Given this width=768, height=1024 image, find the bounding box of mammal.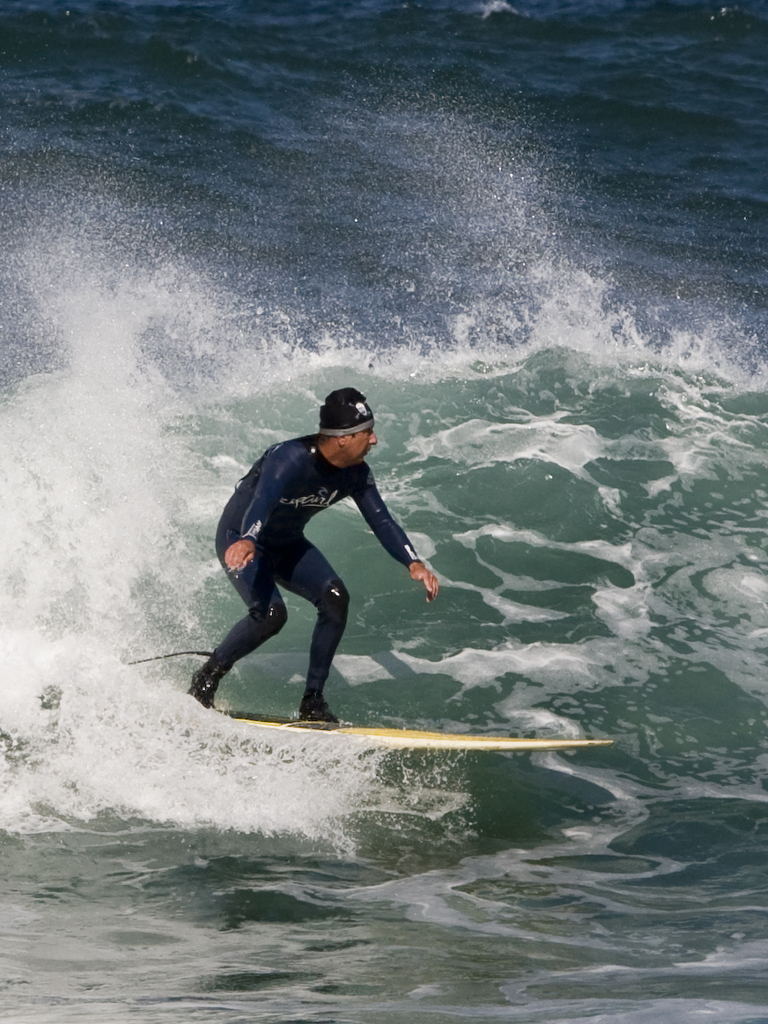
(x1=180, y1=406, x2=435, y2=728).
